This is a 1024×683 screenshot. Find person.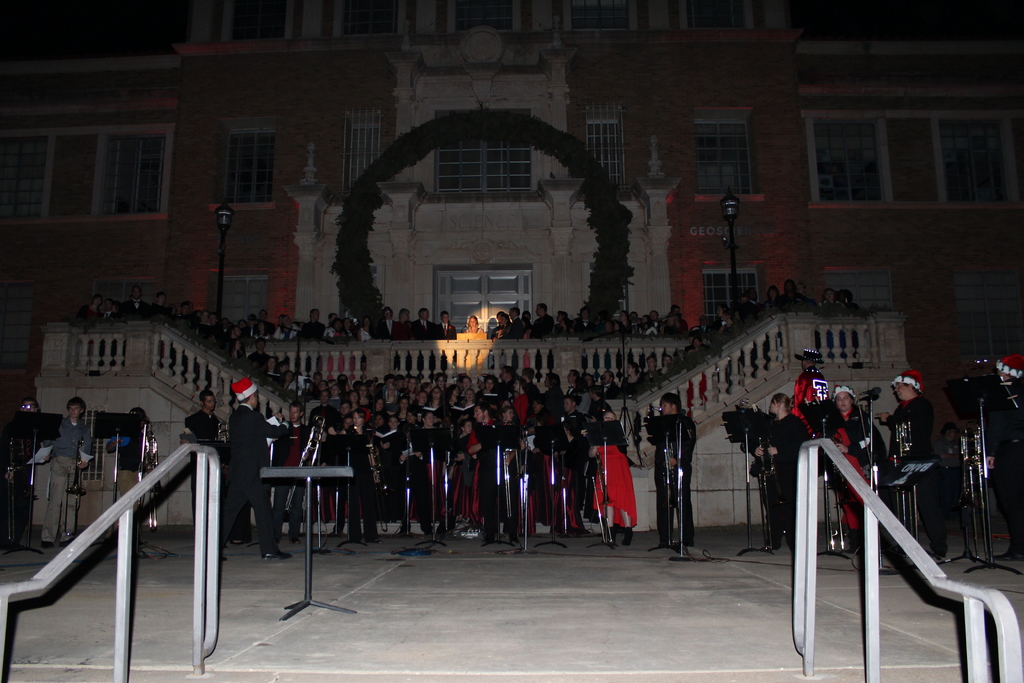
Bounding box: {"x1": 981, "y1": 356, "x2": 1023, "y2": 562}.
